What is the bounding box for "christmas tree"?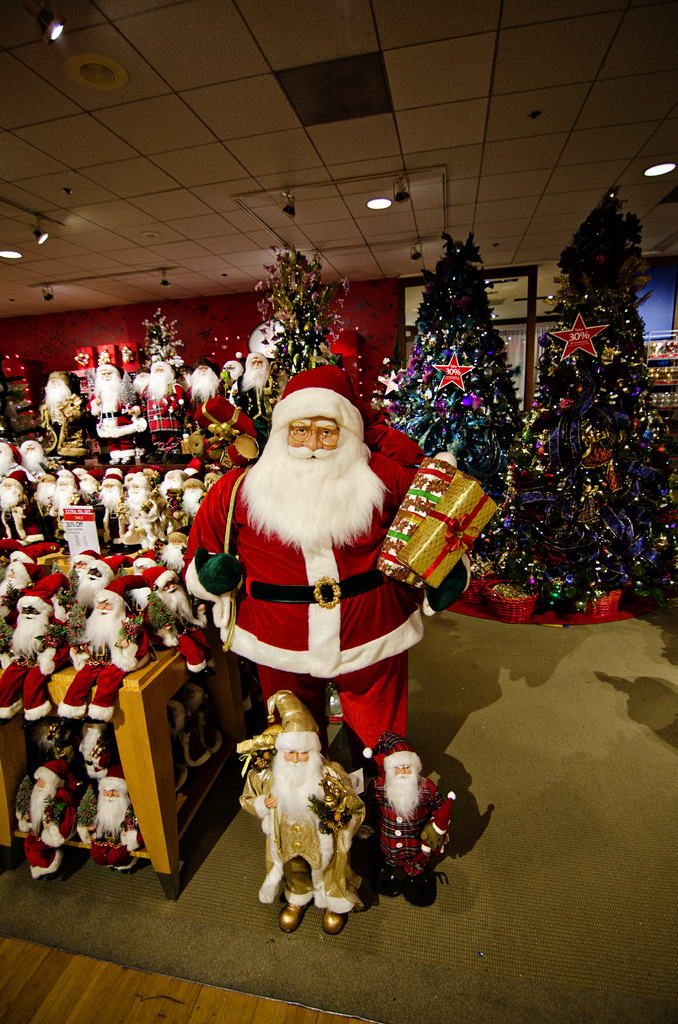
(left=0, top=615, right=17, bottom=655).
